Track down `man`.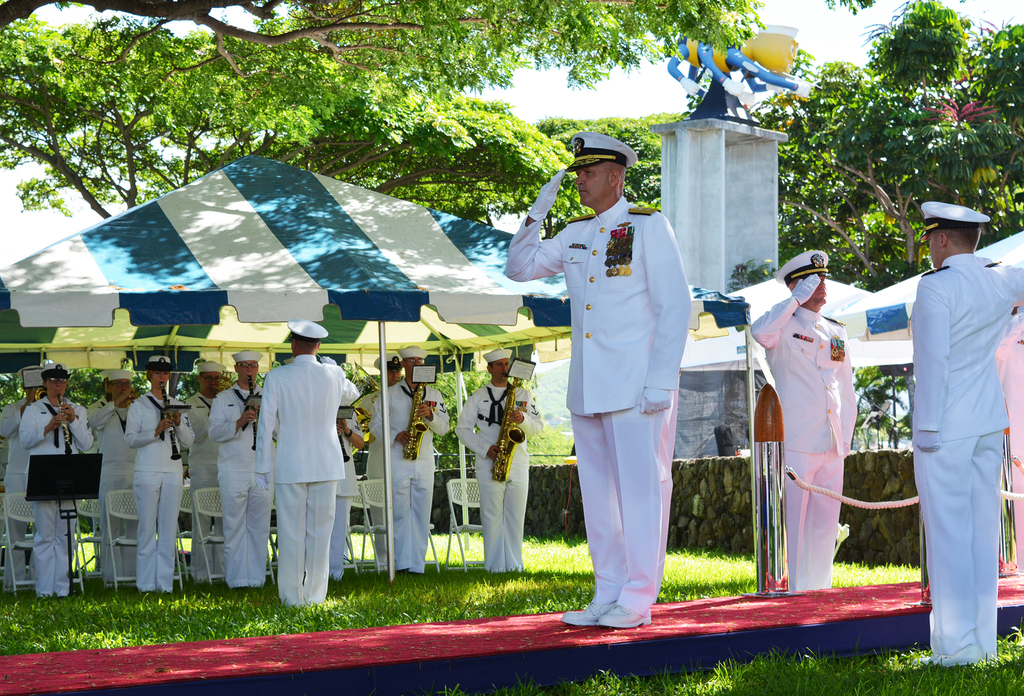
Tracked to (x1=454, y1=348, x2=543, y2=576).
